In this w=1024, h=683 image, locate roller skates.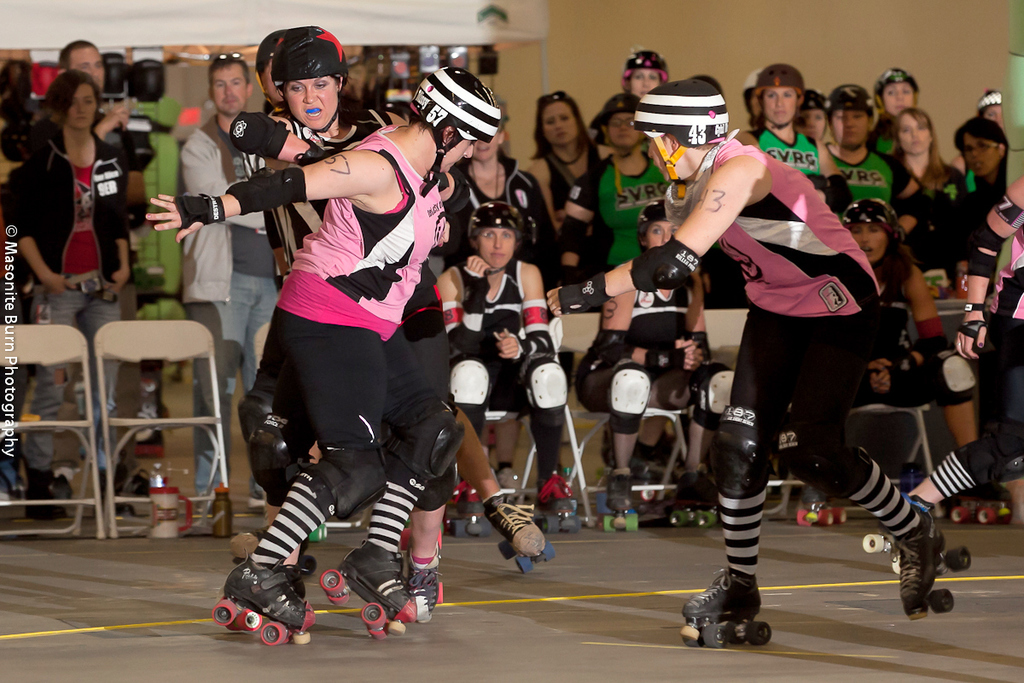
Bounding box: {"left": 448, "top": 476, "right": 499, "bottom": 539}.
